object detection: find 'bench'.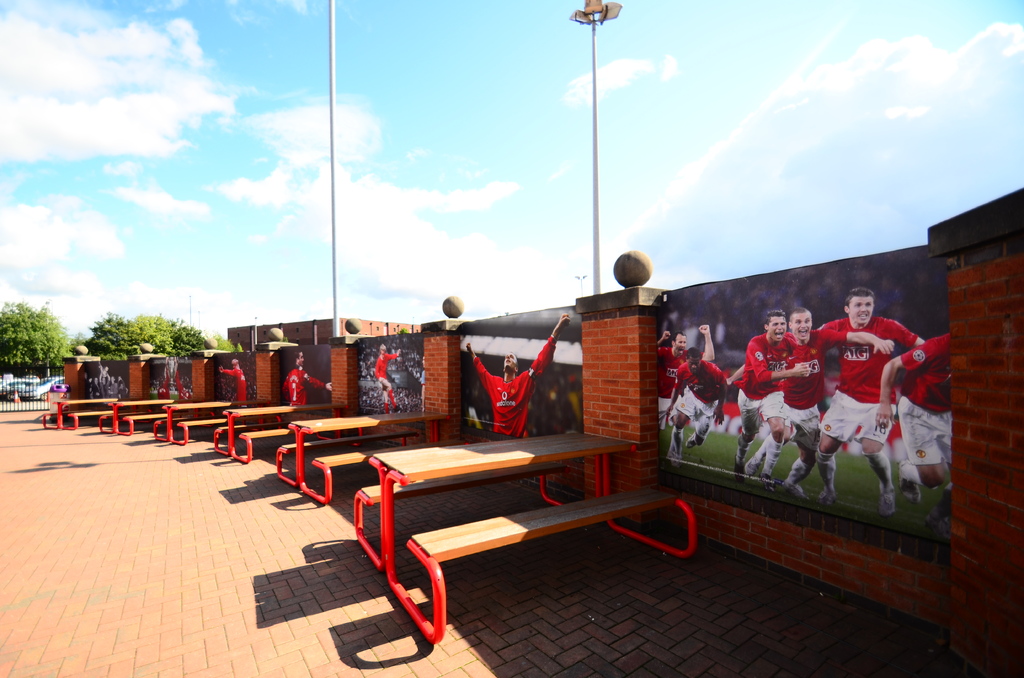
<region>40, 396, 116, 429</region>.
